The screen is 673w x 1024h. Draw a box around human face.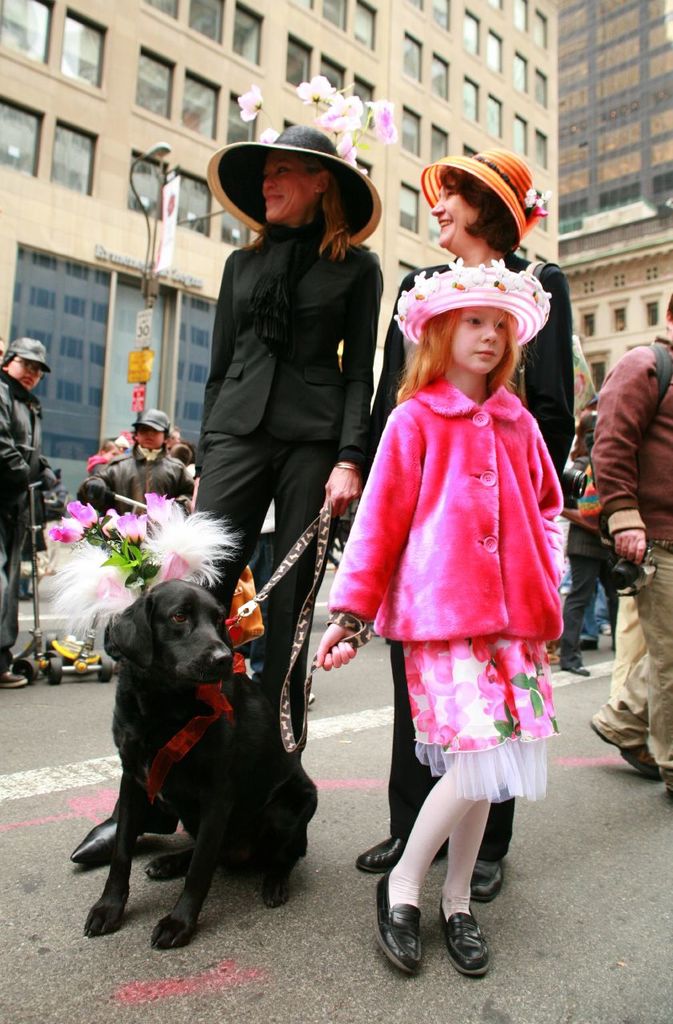
rect(138, 424, 165, 449).
